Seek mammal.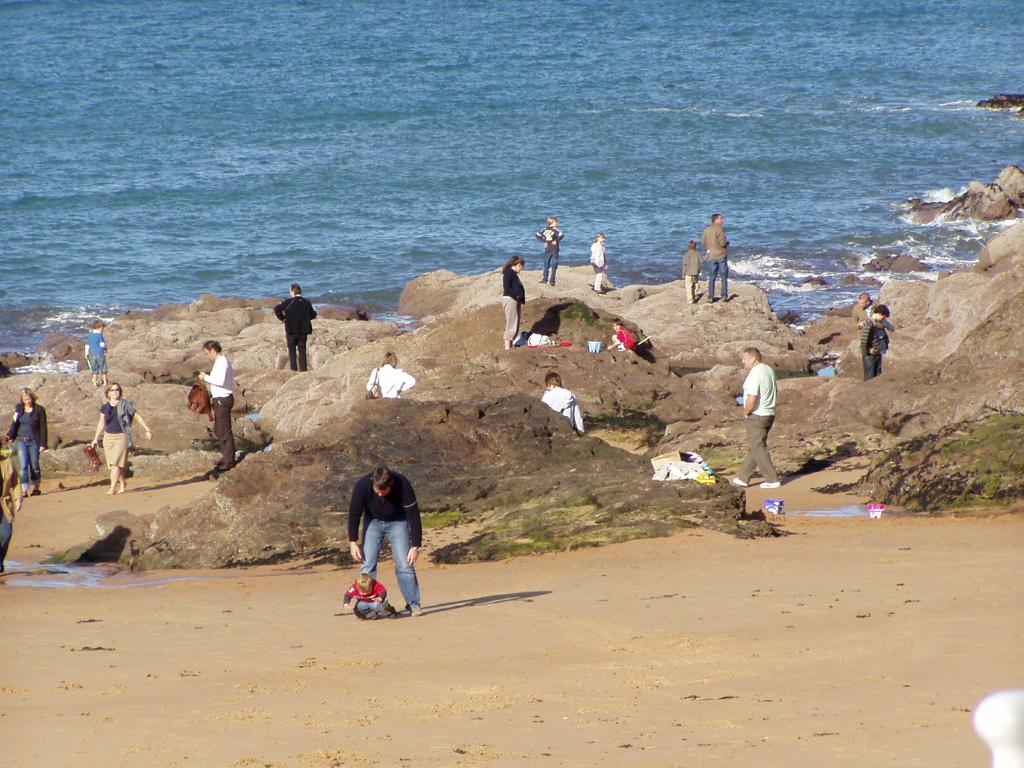
x1=10, y1=390, x2=49, y2=495.
